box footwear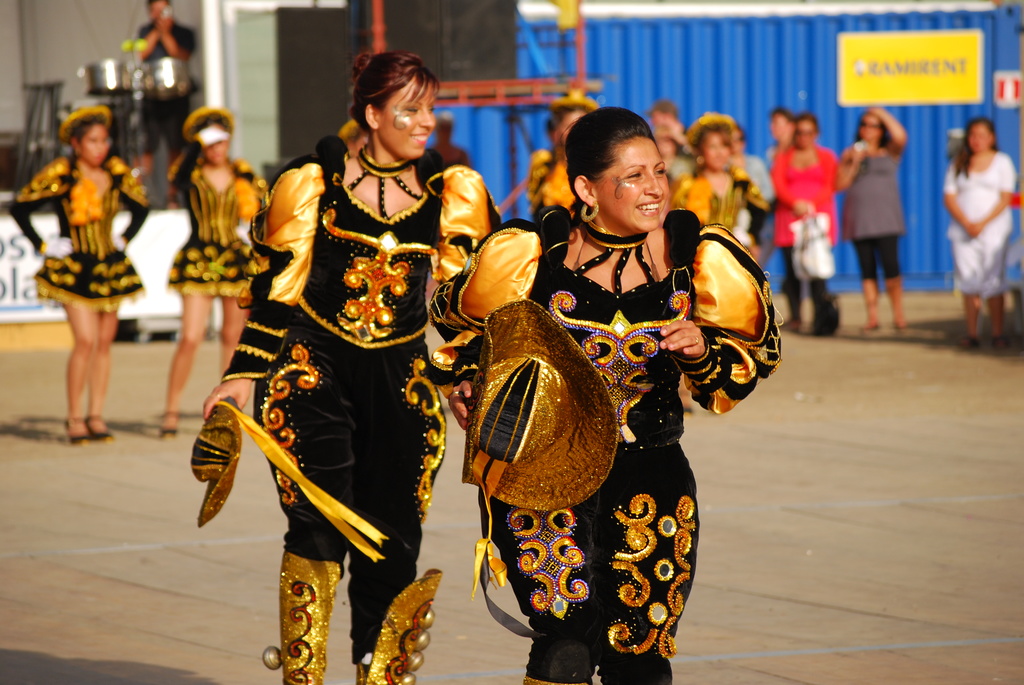
rect(85, 416, 111, 442)
